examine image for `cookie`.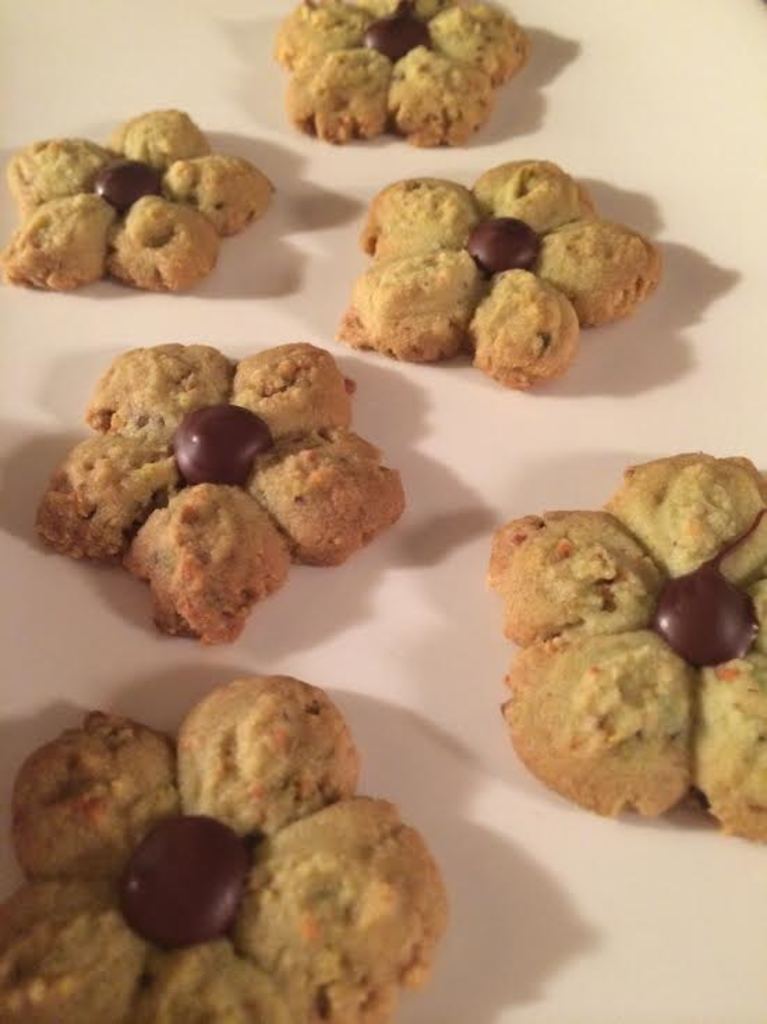
Examination result: [0, 103, 282, 297].
